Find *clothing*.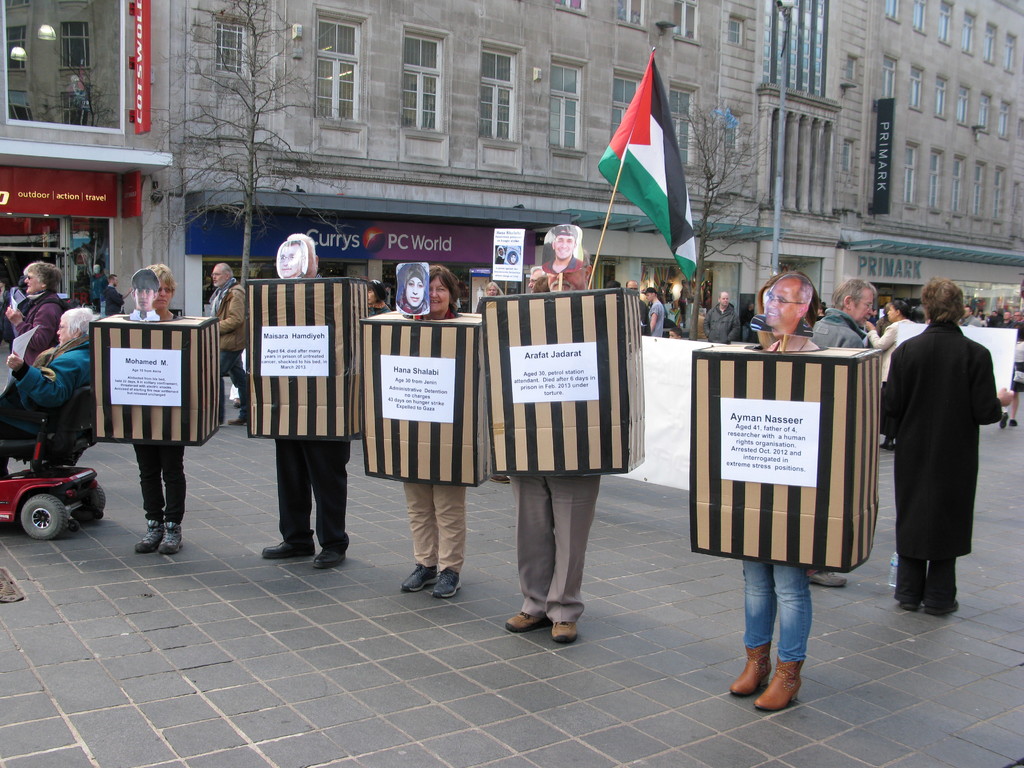
<region>0, 324, 102, 426</region>.
